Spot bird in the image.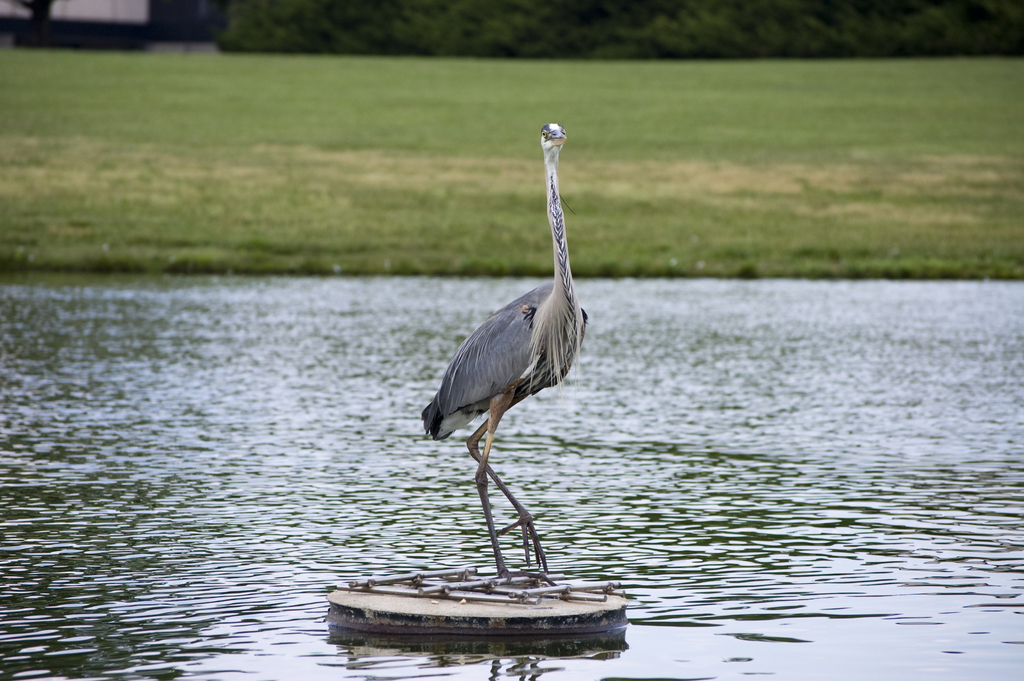
bird found at pyautogui.locateOnScreen(415, 133, 609, 593).
